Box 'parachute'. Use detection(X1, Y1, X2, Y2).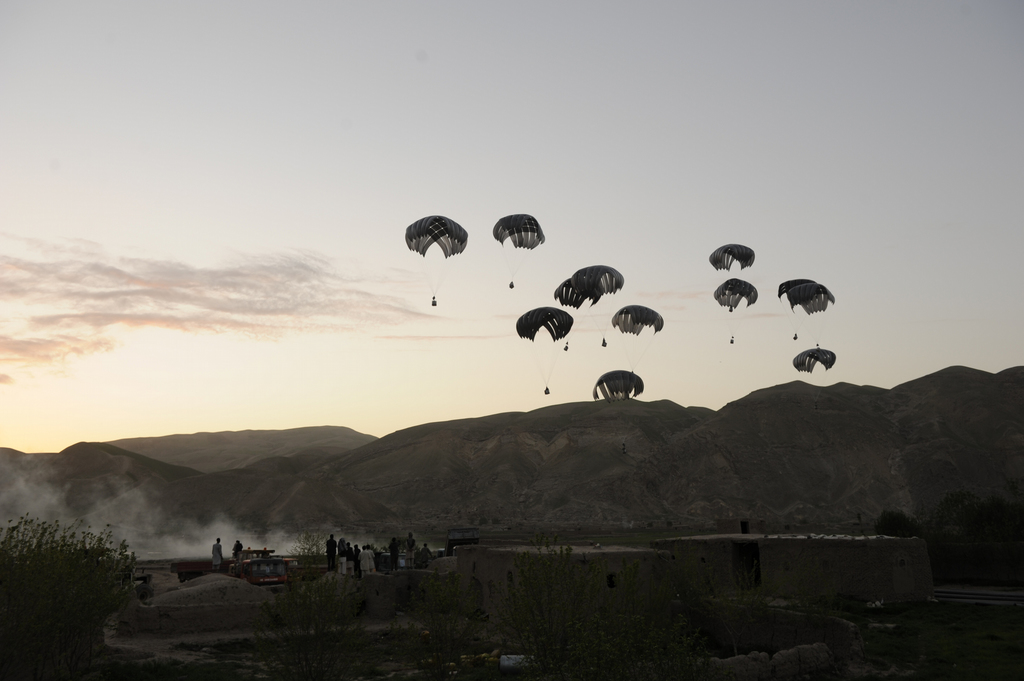
detection(711, 243, 755, 311).
